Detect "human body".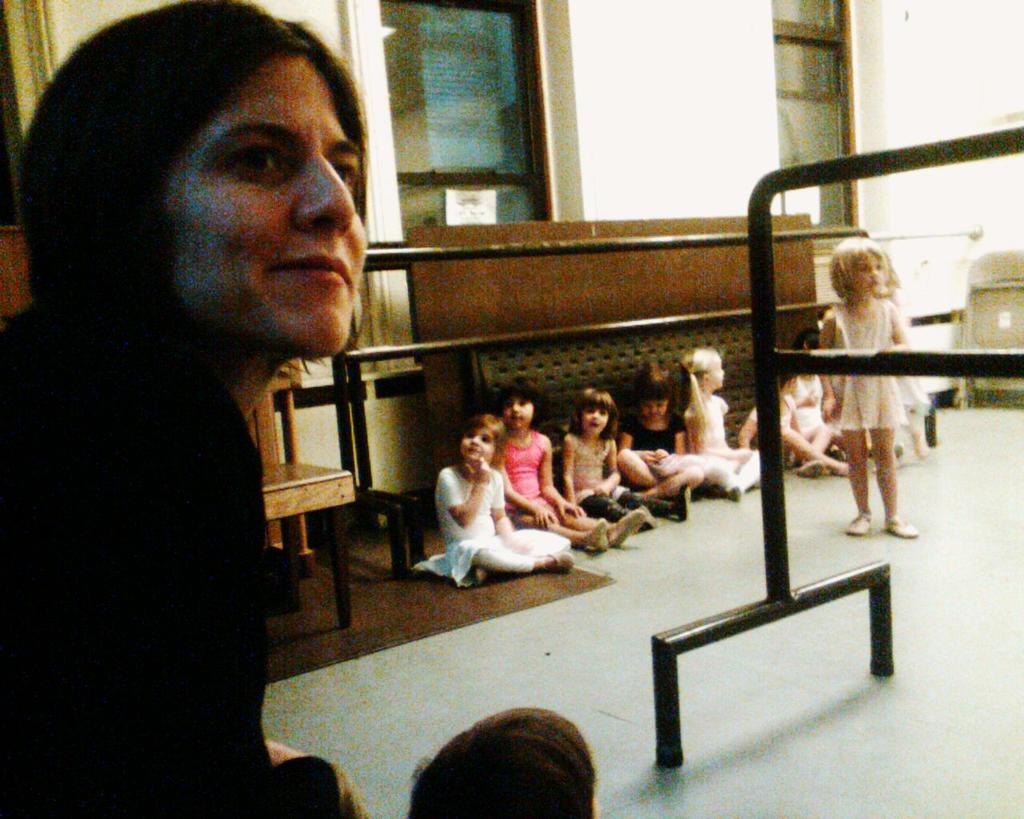
Detected at 618,420,710,501.
